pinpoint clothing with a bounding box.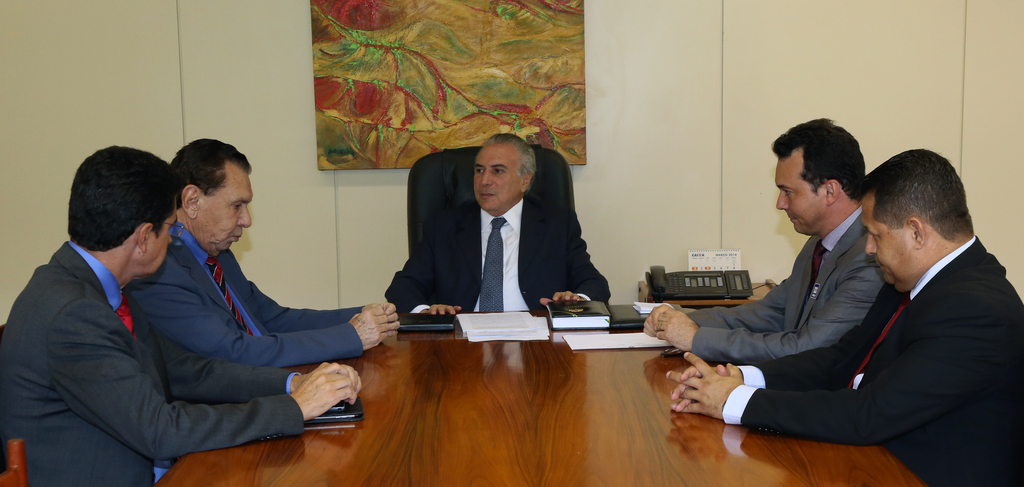
BBox(0, 242, 308, 486).
